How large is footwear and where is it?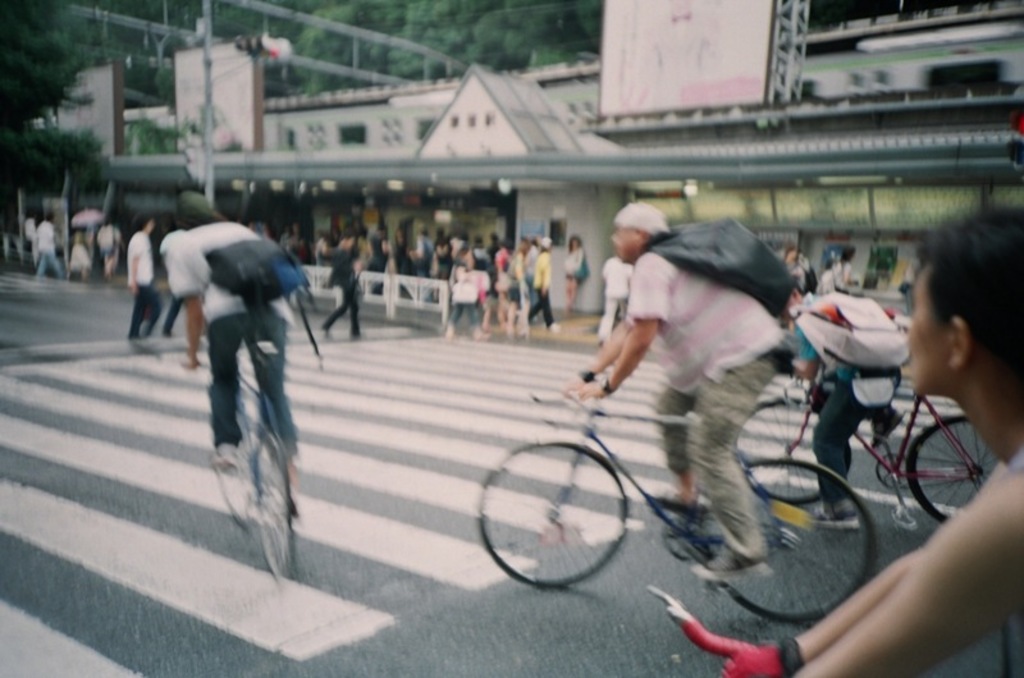
Bounding box: bbox(690, 544, 772, 577).
